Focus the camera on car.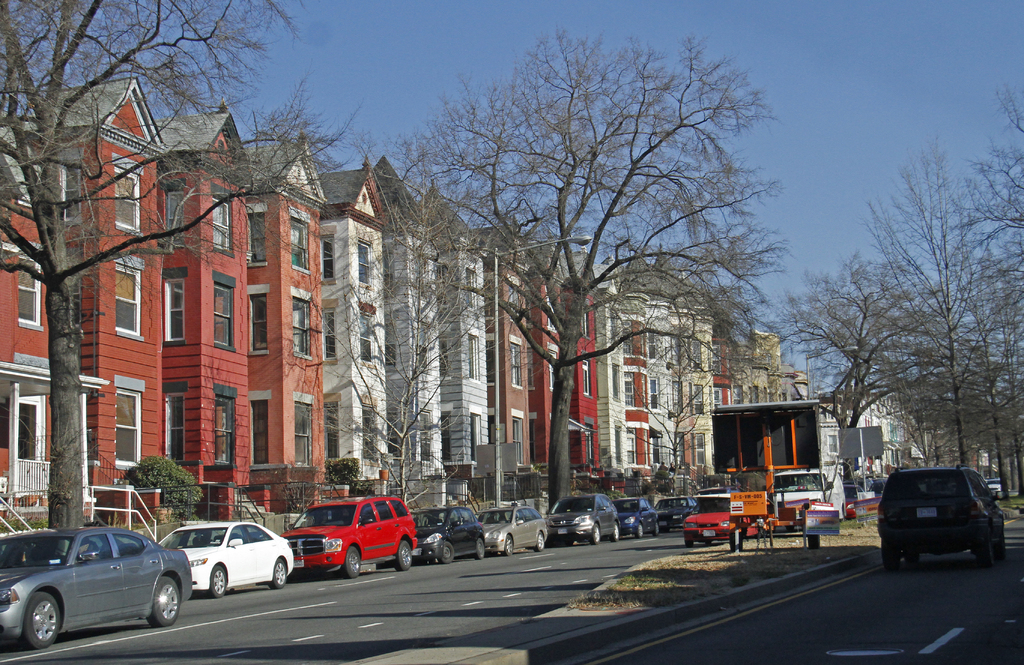
Focus region: x1=278 y1=497 x2=417 y2=579.
